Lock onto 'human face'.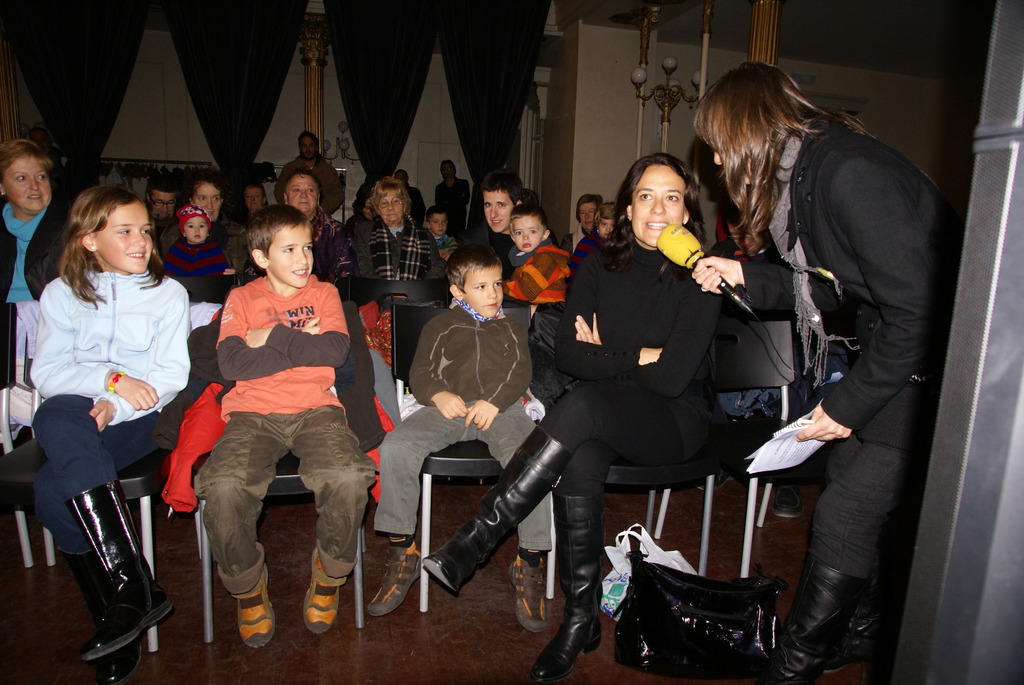
Locked: 192 178 220 218.
